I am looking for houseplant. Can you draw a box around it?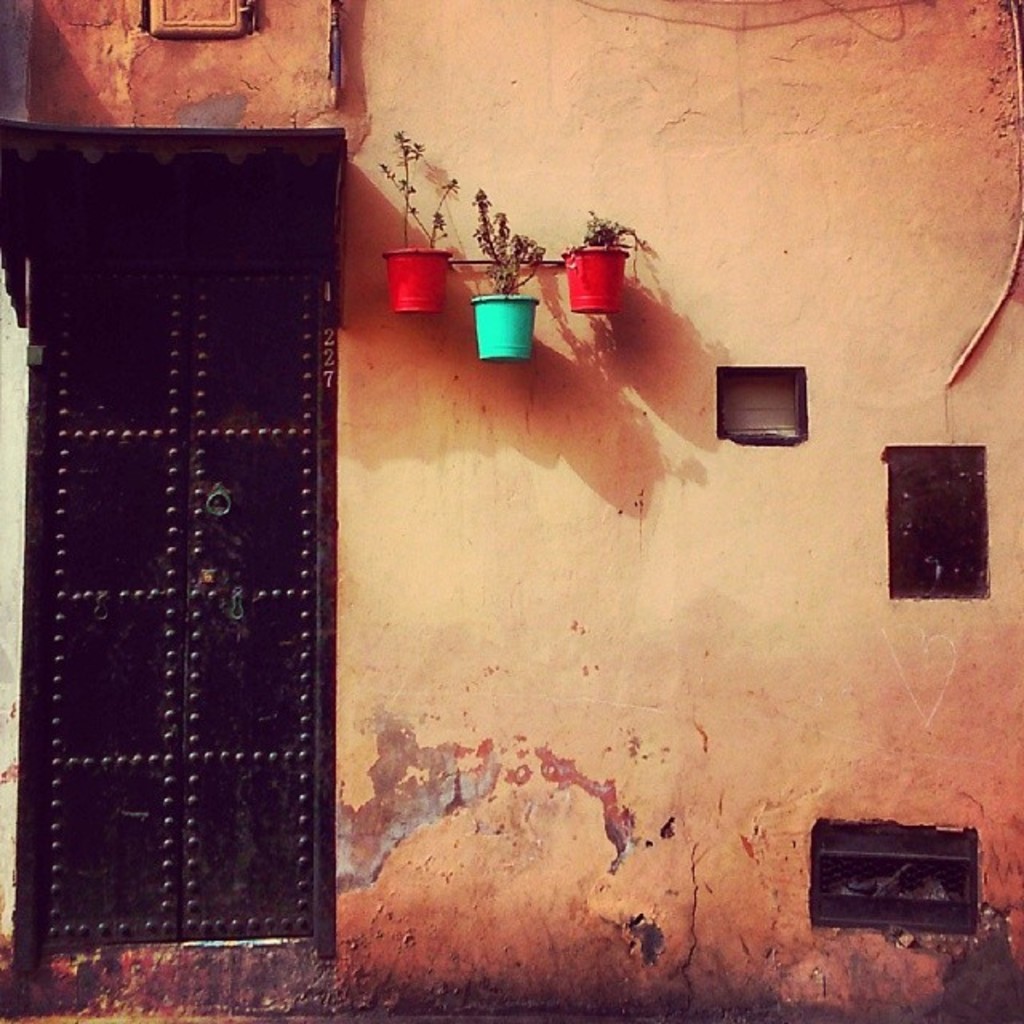
Sure, the bounding box is Rect(560, 192, 656, 326).
